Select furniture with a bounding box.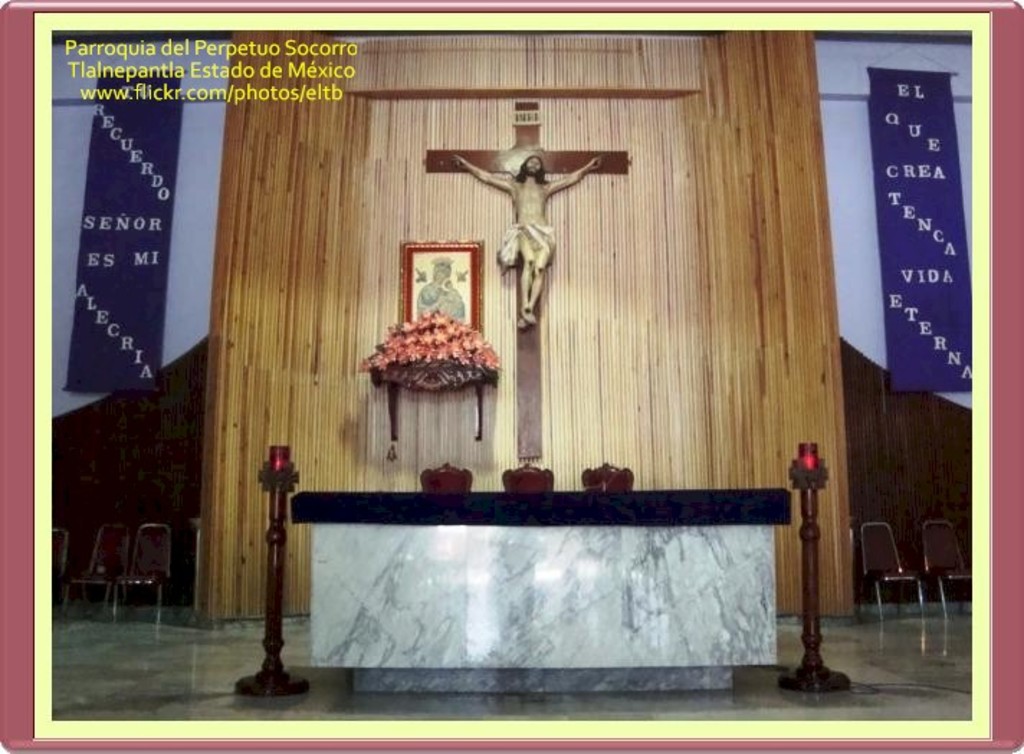
BBox(920, 519, 971, 616).
